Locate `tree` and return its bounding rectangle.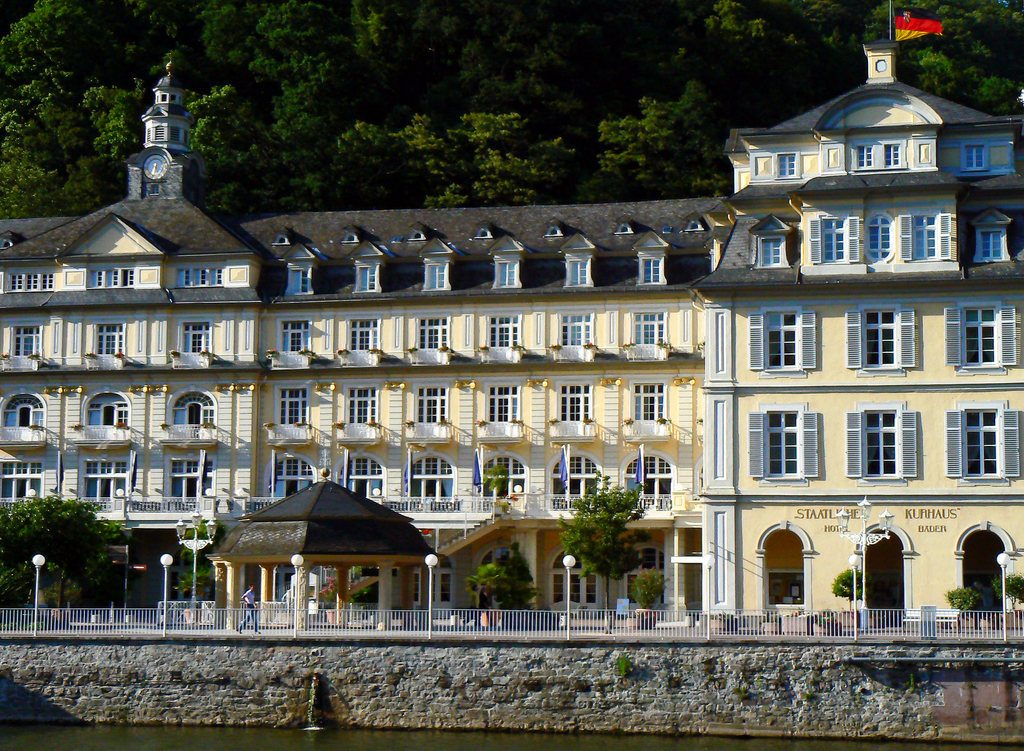
[177, 522, 221, 602].
